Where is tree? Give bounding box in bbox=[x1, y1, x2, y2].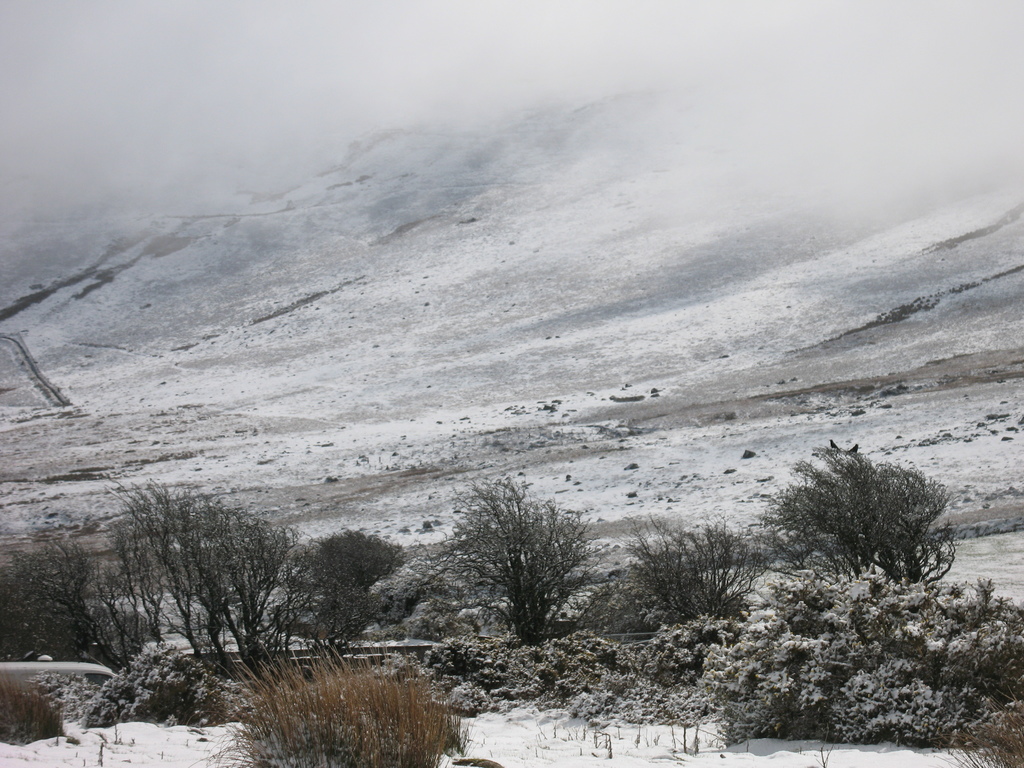
bbox=[448, 474, 603, 656].
